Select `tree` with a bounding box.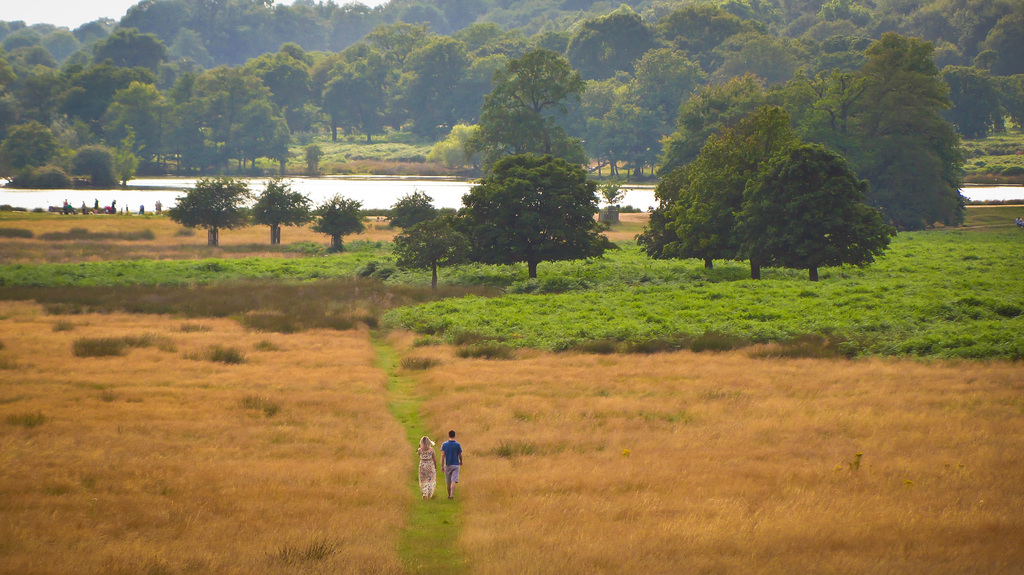
BBox(254, 178, 316, 249).
